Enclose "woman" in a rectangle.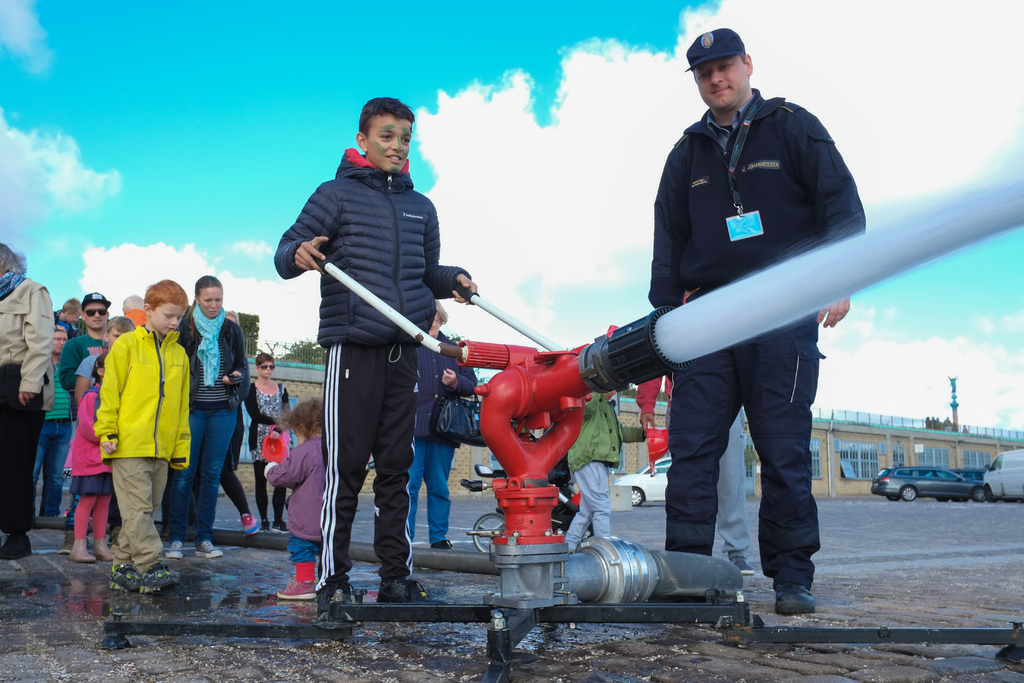
[x1=155, y1=277, x2=246, y2=548].
